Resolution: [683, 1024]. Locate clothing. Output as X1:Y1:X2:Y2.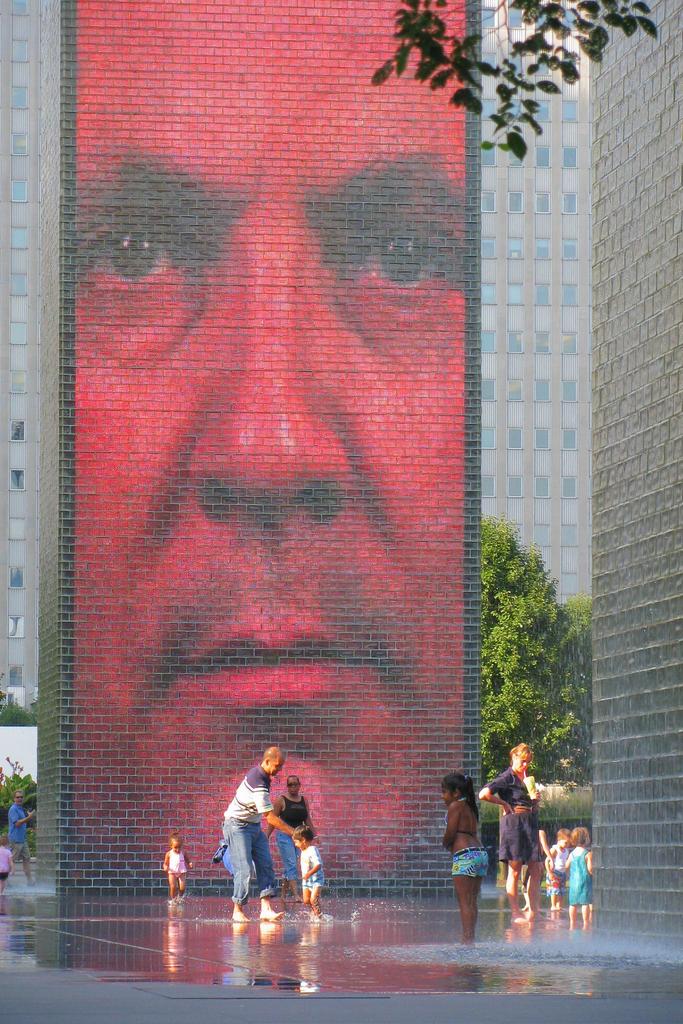
452:847:490:879.
